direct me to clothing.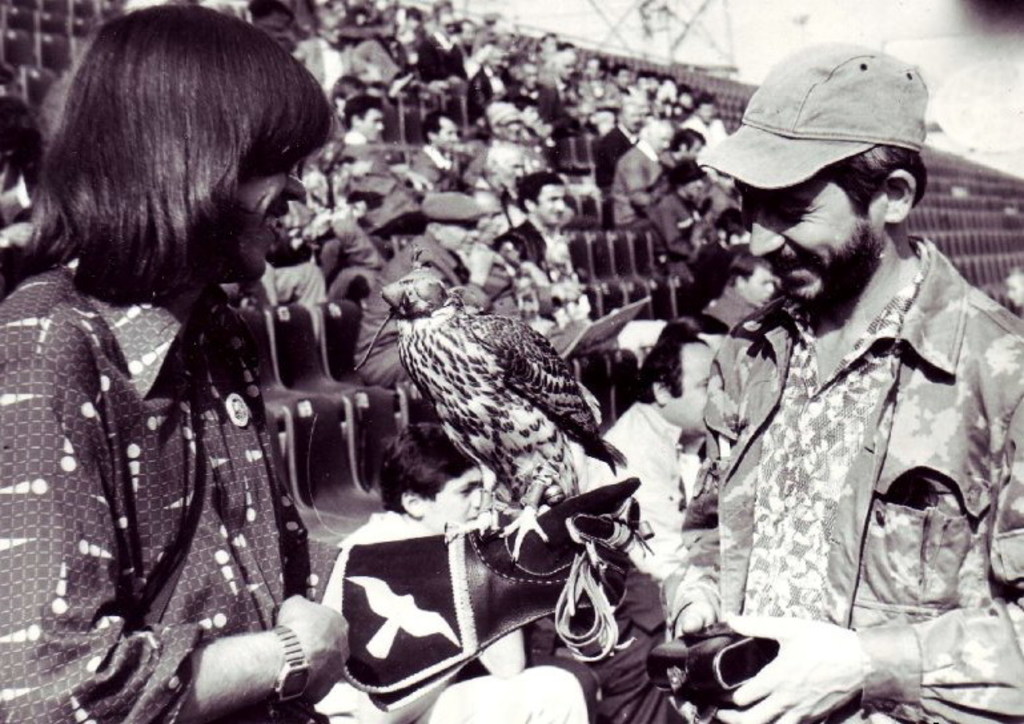
Direction: region(651, 194, 692, 254).
